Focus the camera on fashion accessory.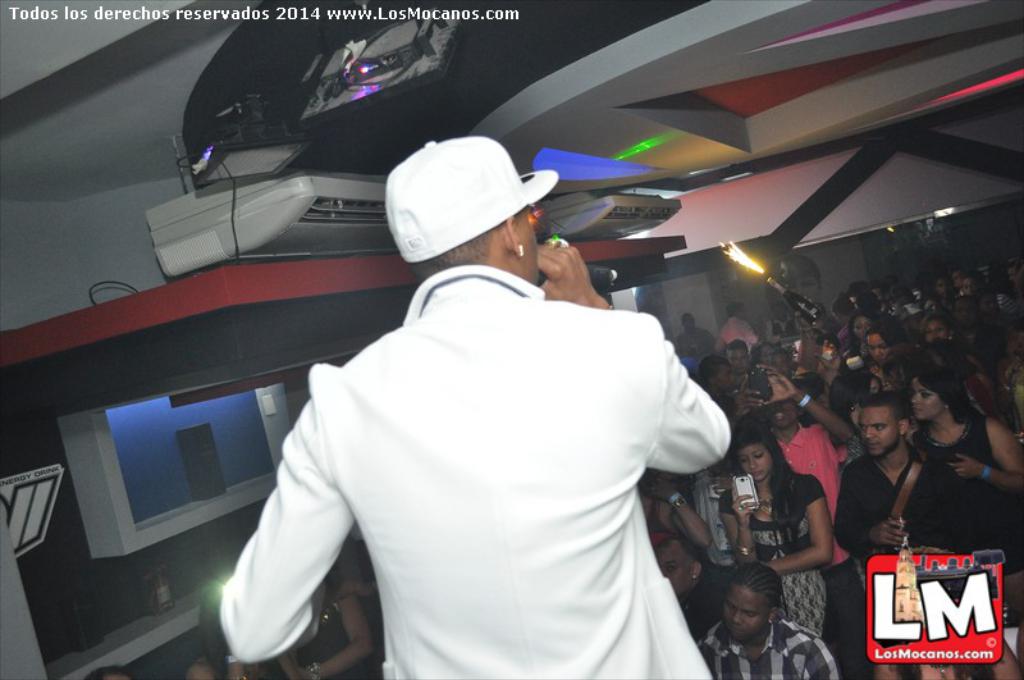
Focus region: x1=731, y1=538, x2=754, y2=561.
